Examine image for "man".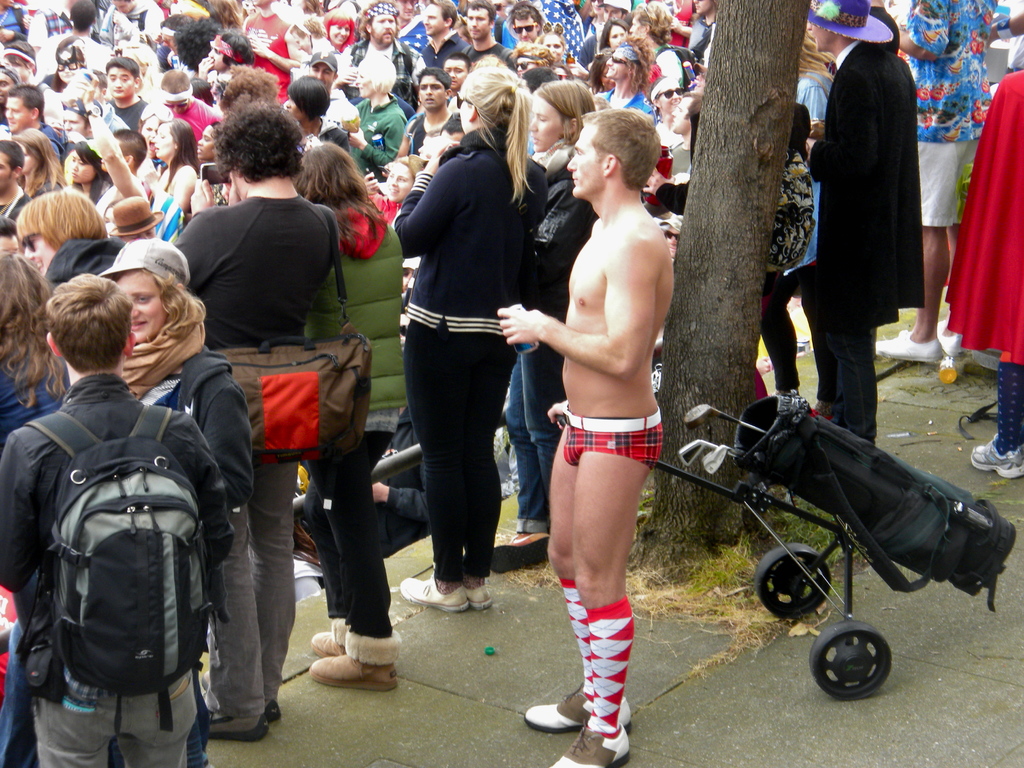
Examination result: <box>67,66,146,217</box>.
